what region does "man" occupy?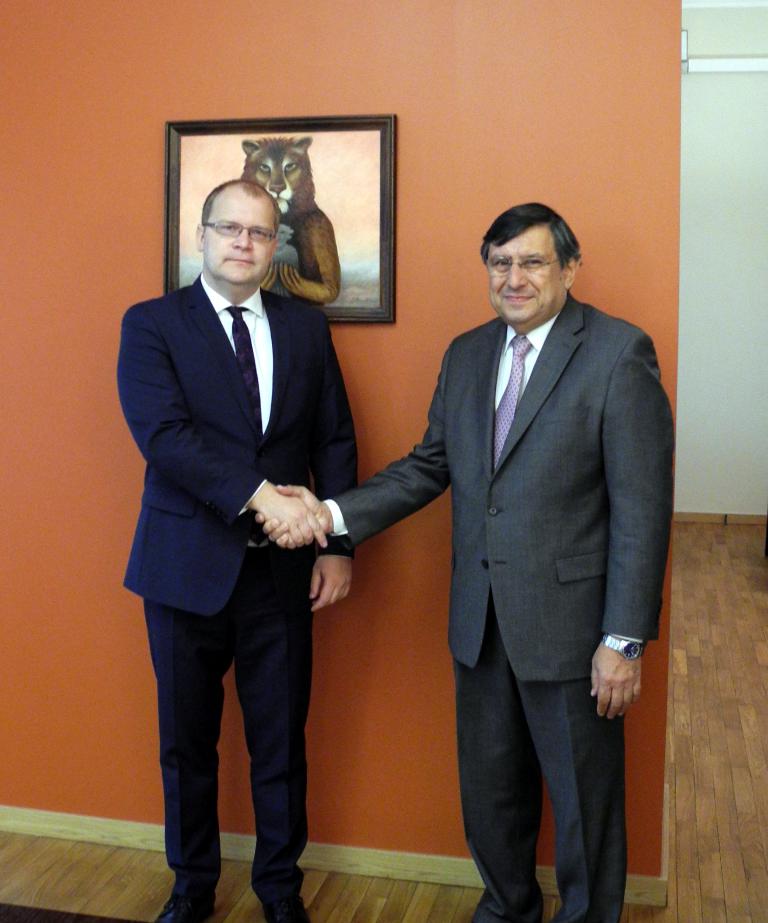
<region>252, 198, 659, 922</region>.
